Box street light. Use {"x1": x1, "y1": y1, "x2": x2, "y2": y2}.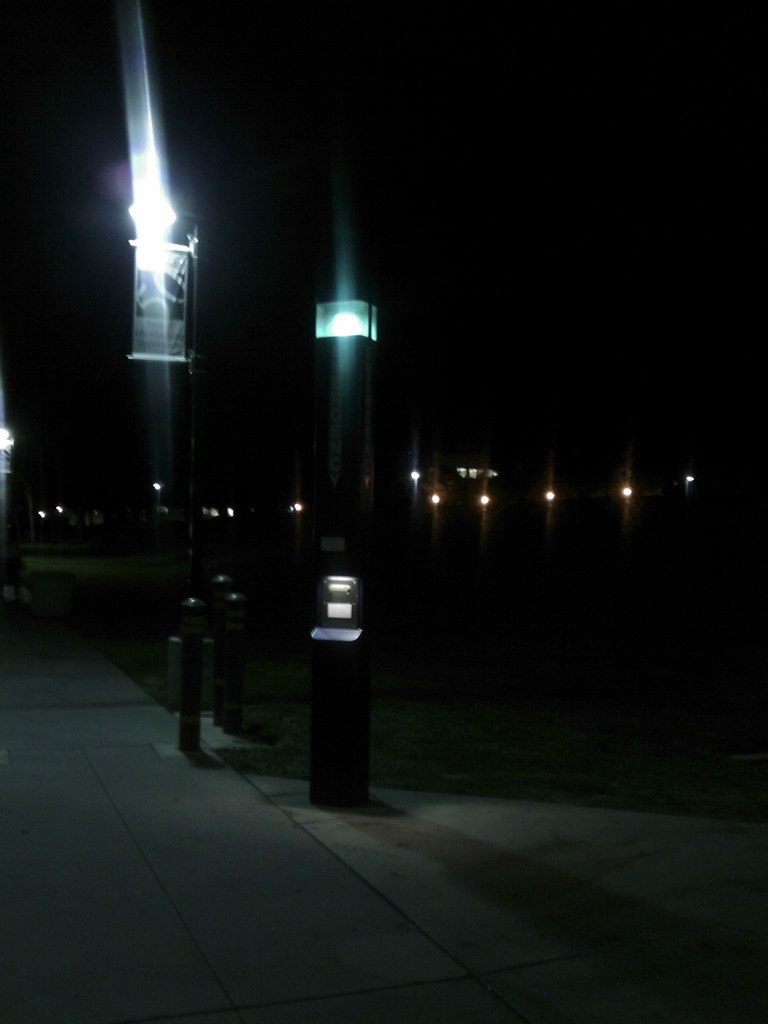
{"x1": 80, "y1": 116, "x2": 232, "y2": 616}.
